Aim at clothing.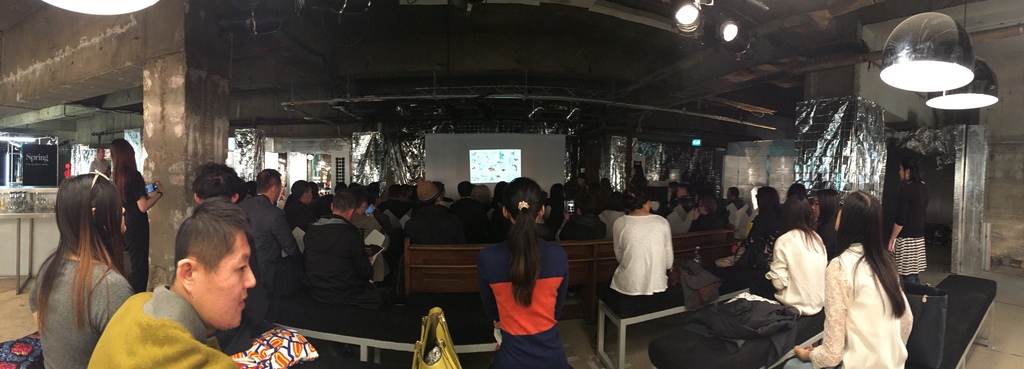
Aimed at box=[483, 241, 570, 345].
